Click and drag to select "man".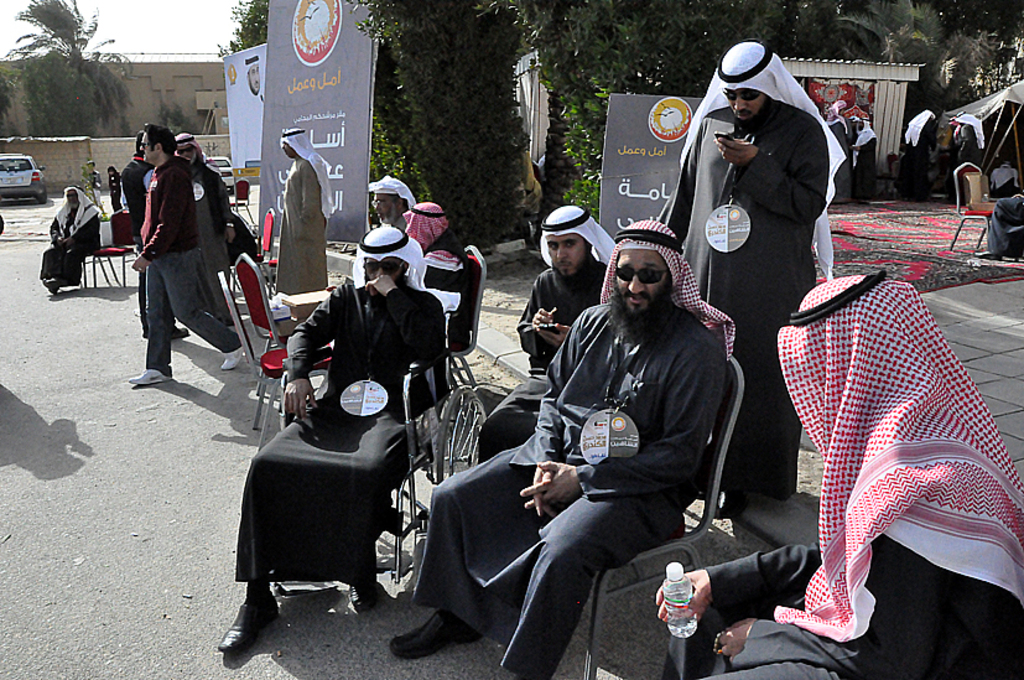
Selection: l=833, t=85, r=854, b=196.
